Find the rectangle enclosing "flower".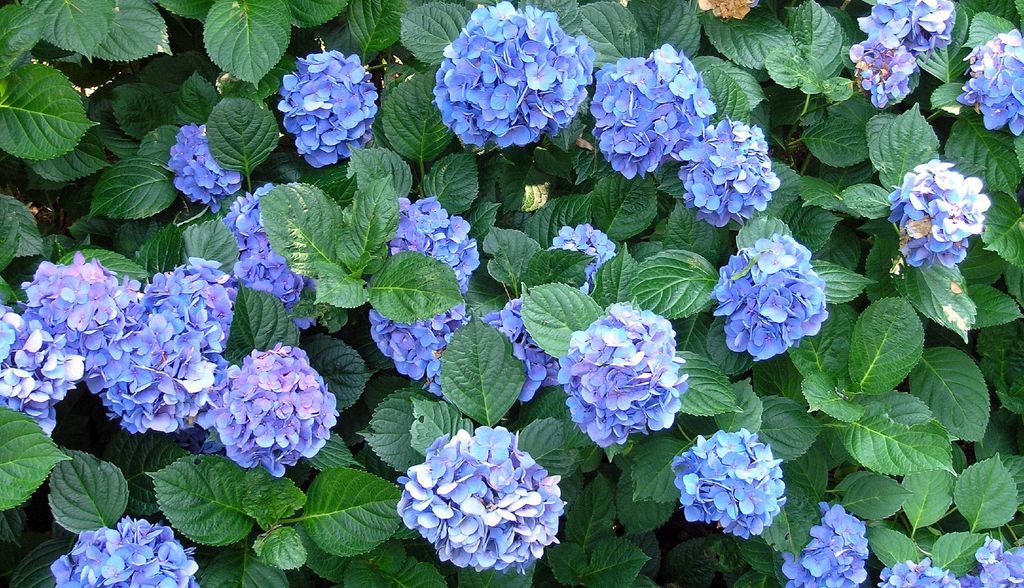
[472,288,588,397].
